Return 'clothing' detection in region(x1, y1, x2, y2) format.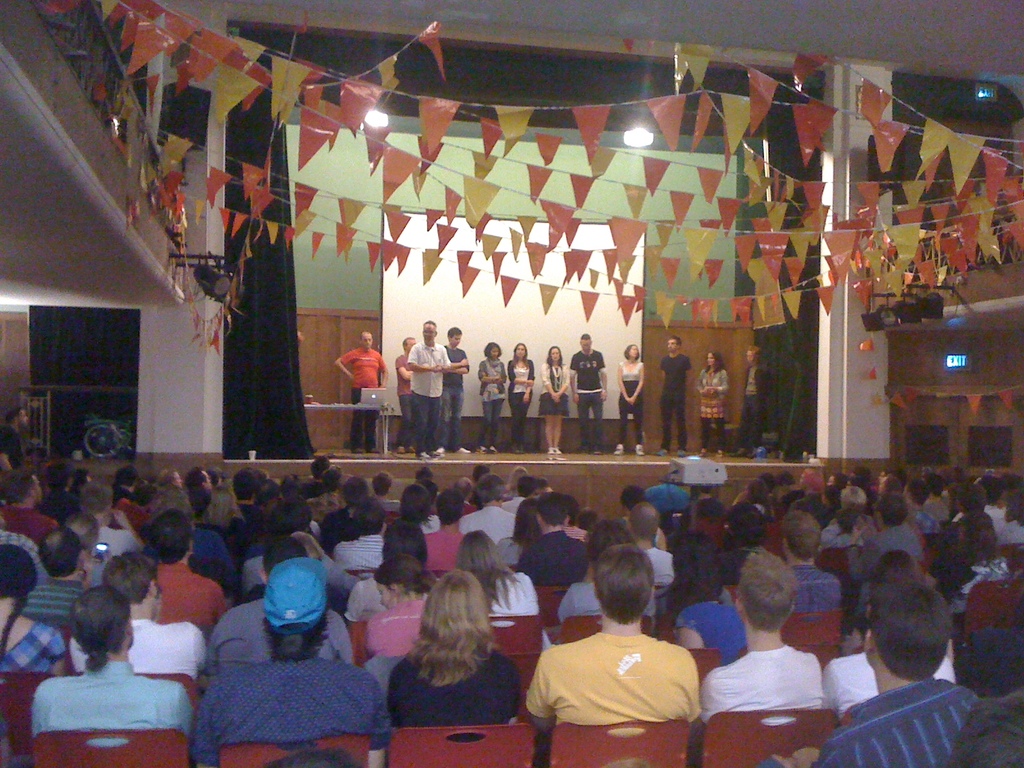
region(640, 546, 675, 619).
